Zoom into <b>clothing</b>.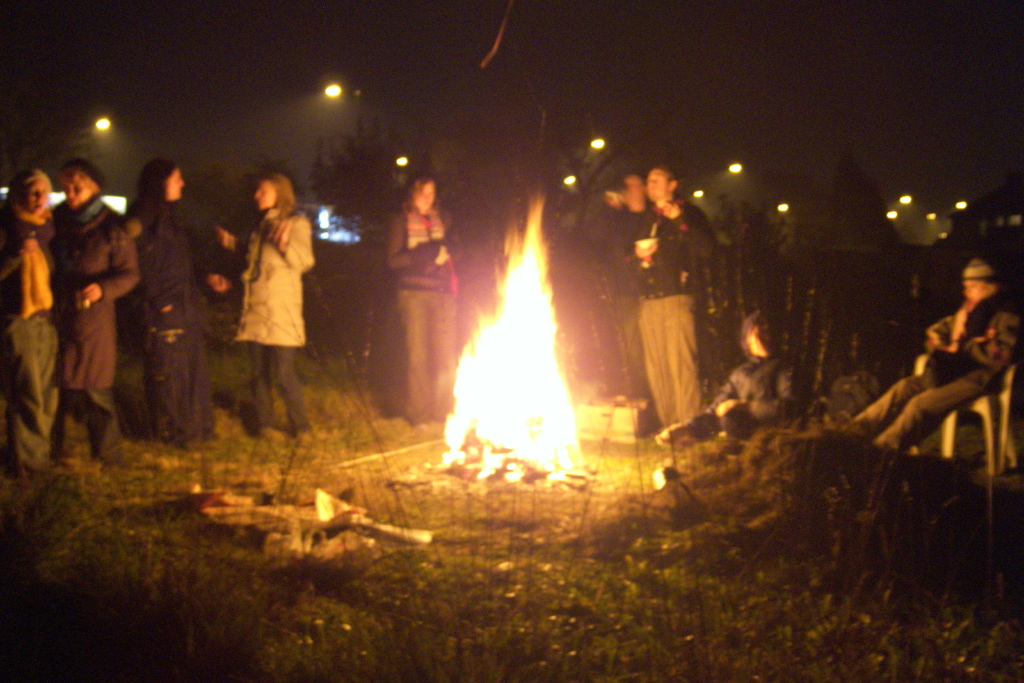
Zoom target: [x1=721, y1=345, x2=788, y2=422].
